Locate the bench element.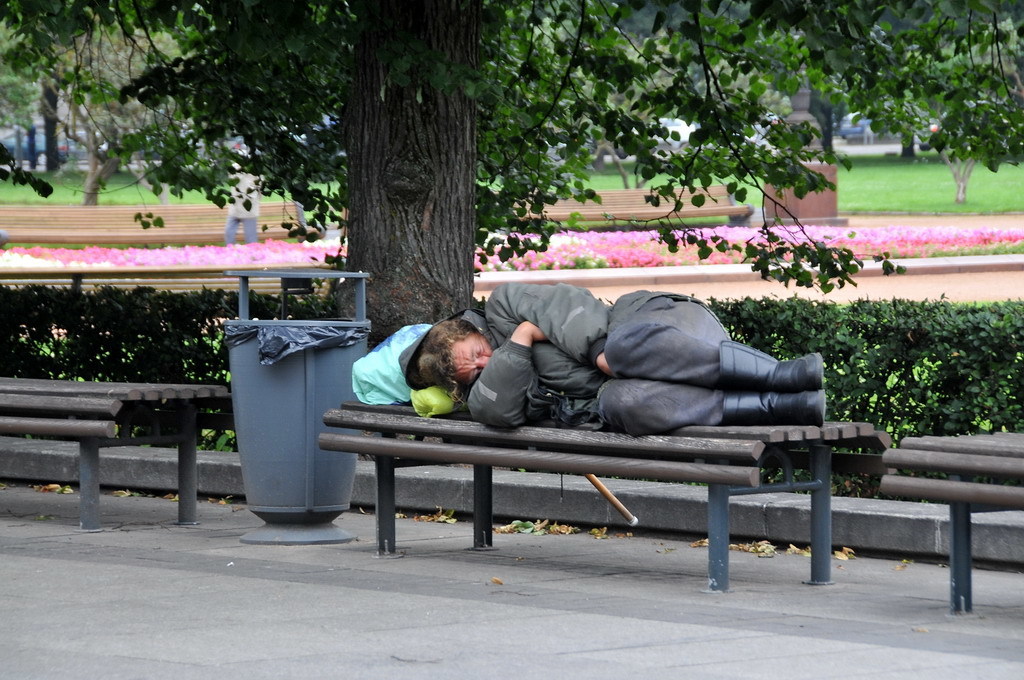
Element bbox: 0:199:329:250.
